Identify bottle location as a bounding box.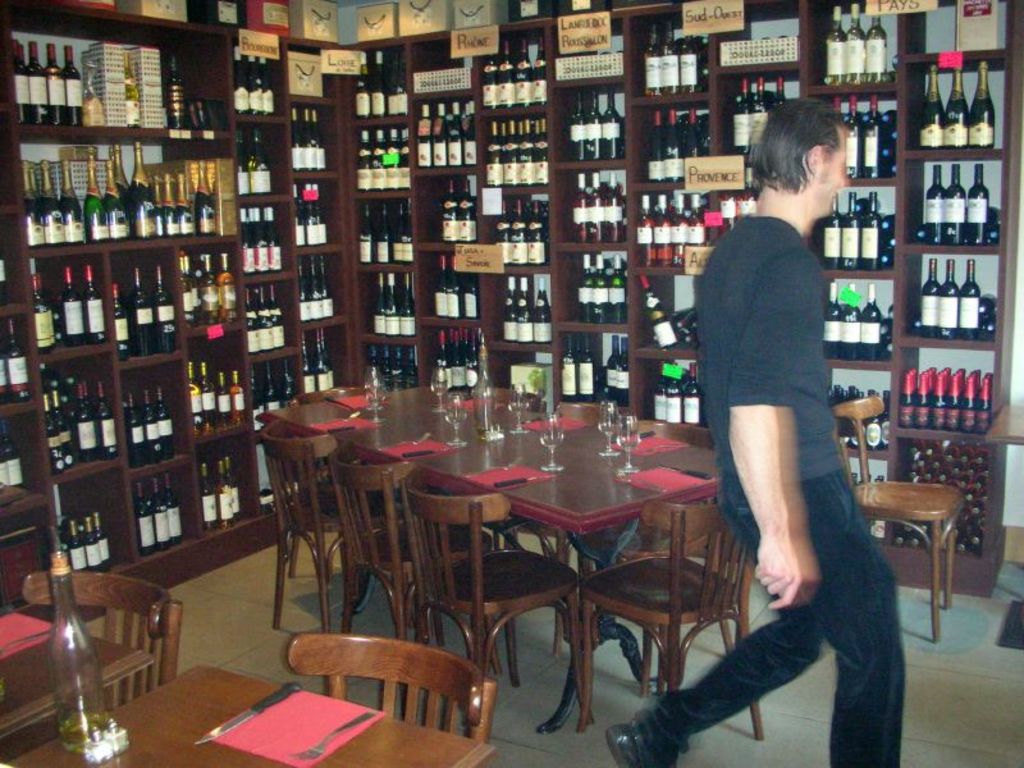
196/362/214/421.
